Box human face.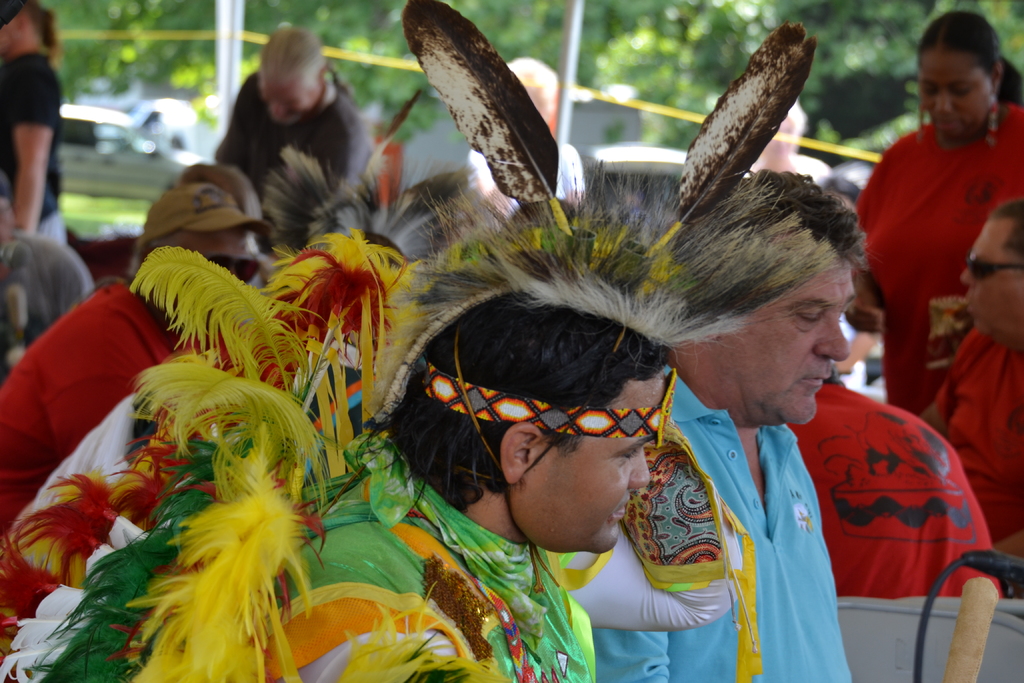
<box>520,373,657,557</box>.
